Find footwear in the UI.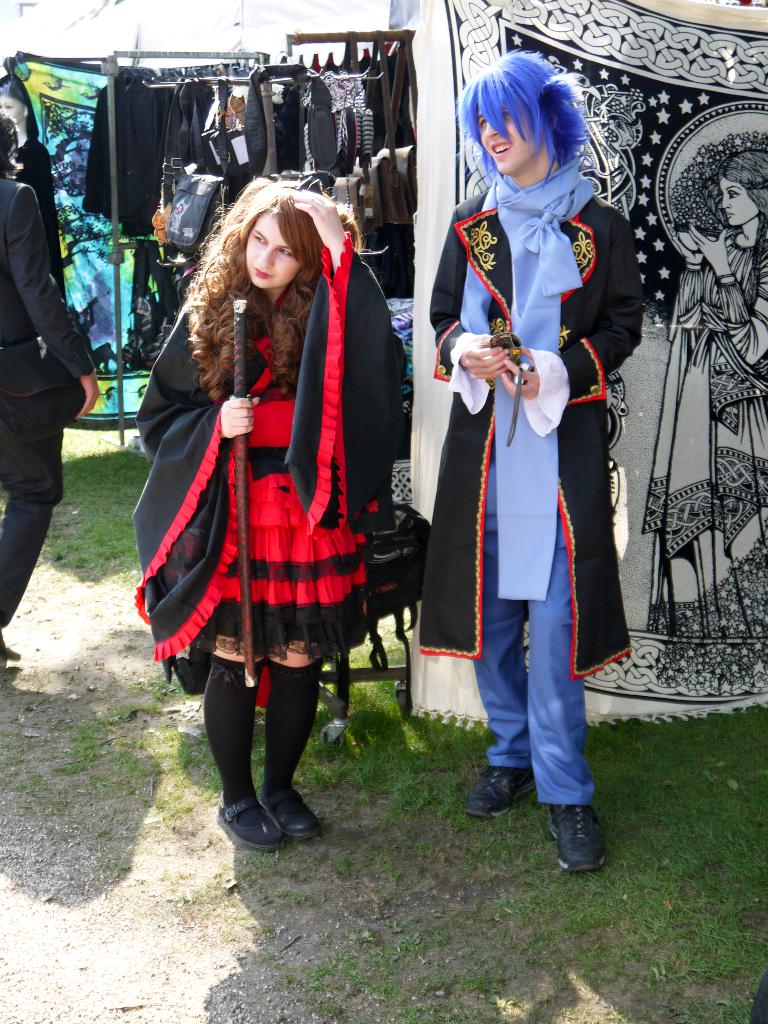
UI element at box(548, 804, 608, 874).
